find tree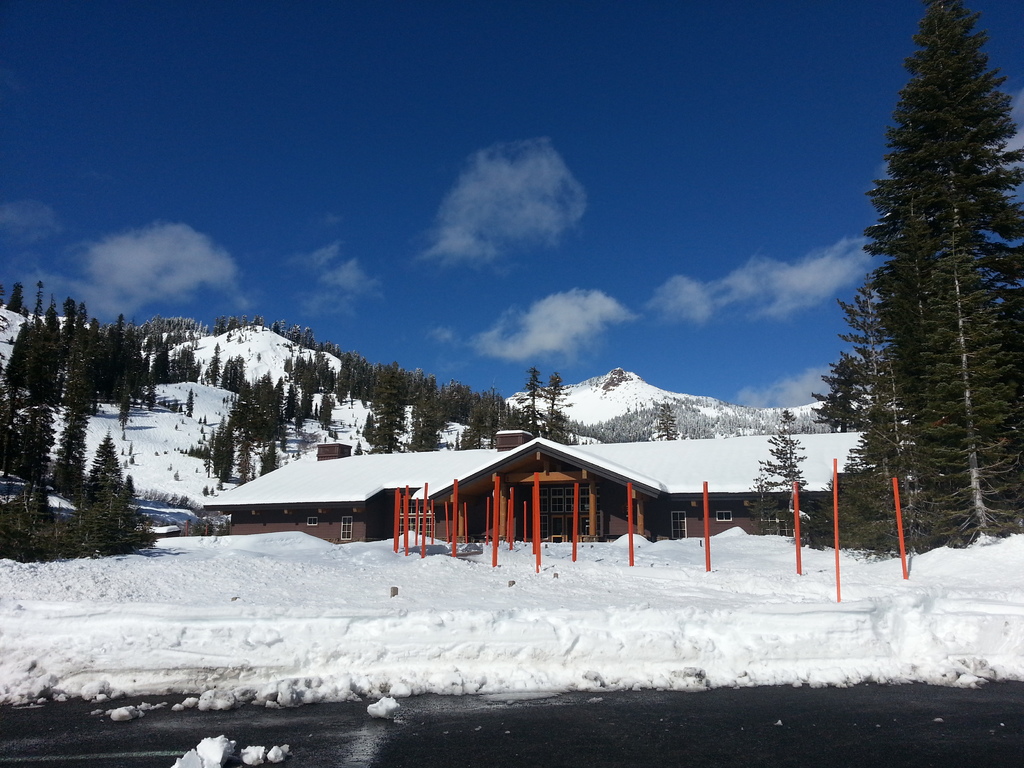
l=108, t=311, r=154, b=406
